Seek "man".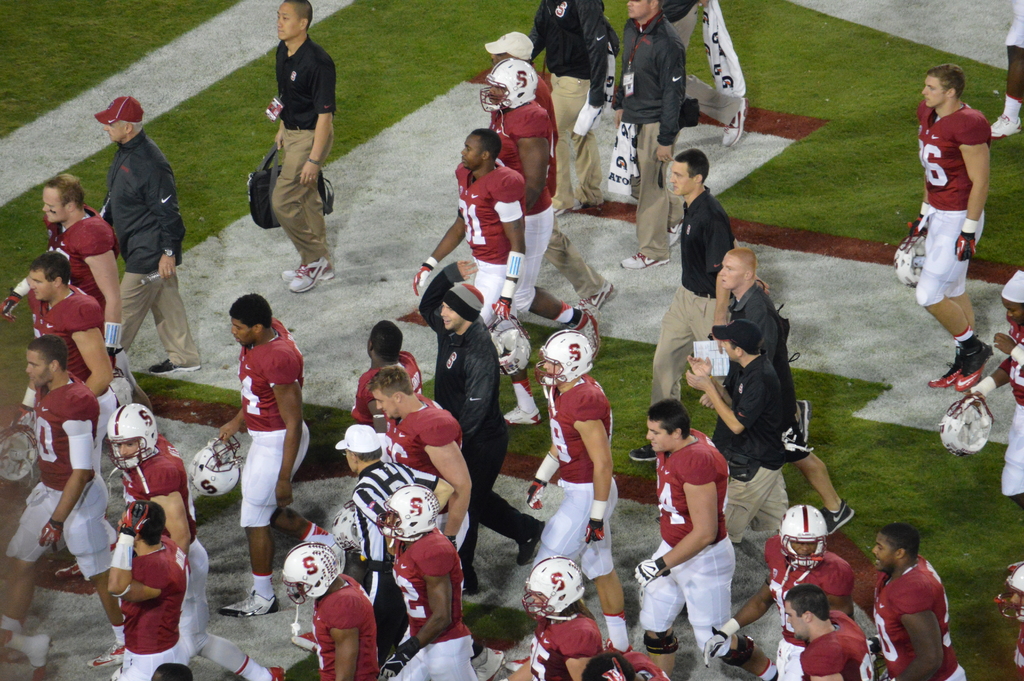
899, 63, 993, 390.
